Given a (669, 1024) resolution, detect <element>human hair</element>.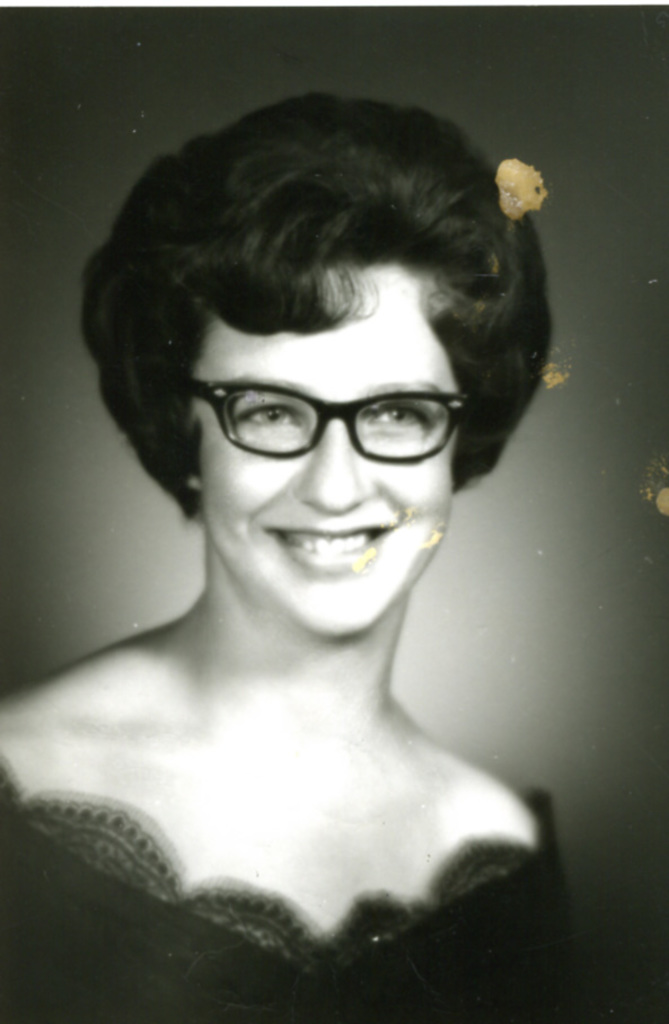
detection(104, 74, 537, 533).
